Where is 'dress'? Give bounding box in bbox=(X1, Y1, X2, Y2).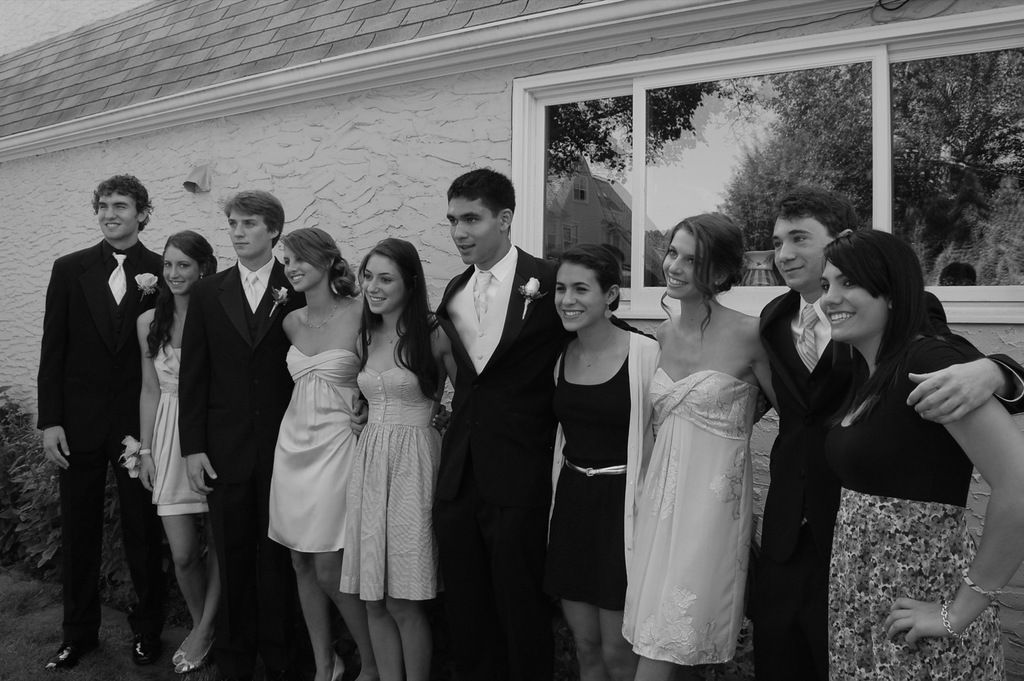
bbox=(827, 326, 1000, 680).
